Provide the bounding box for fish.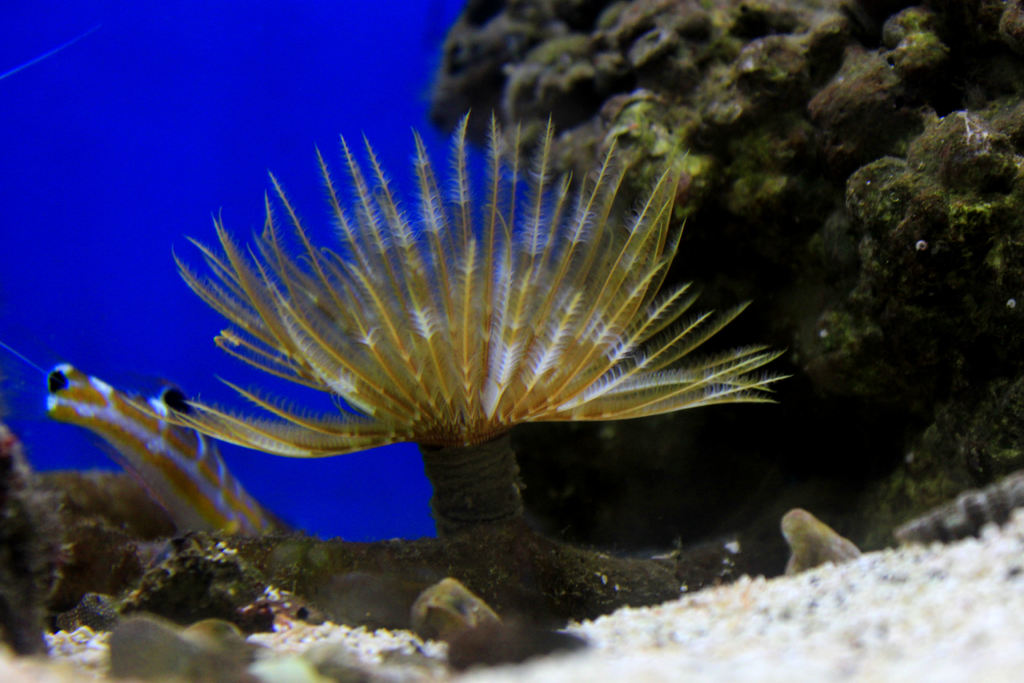
42:346:283:538.
